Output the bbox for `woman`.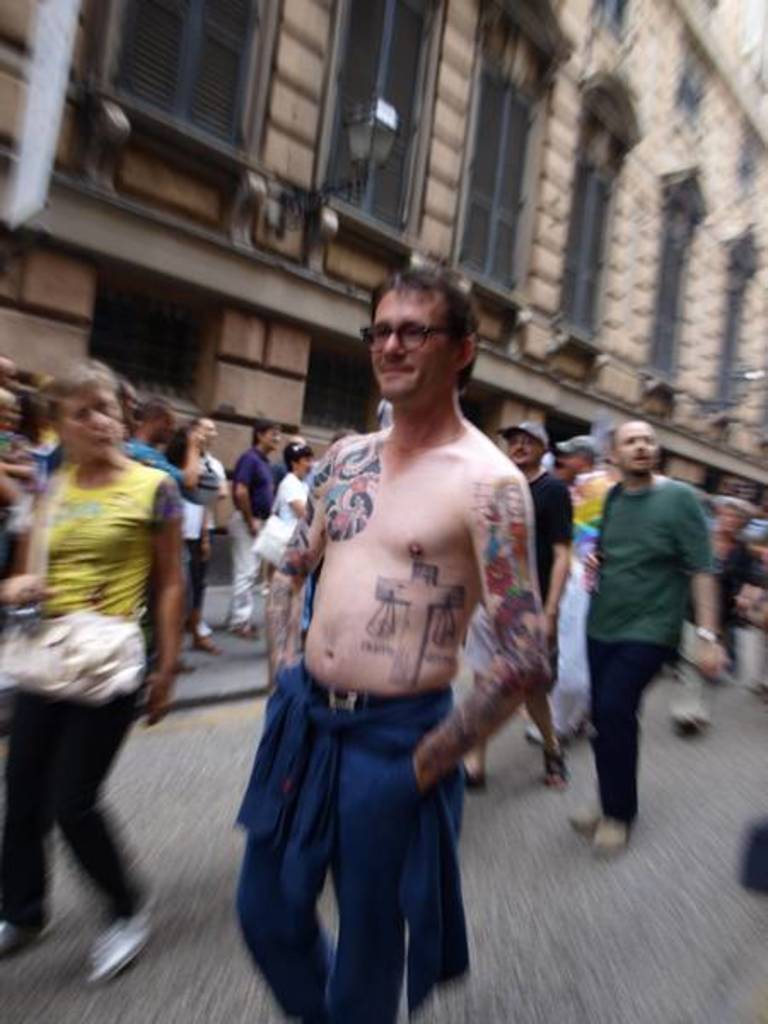
region(259, 442, 312, 649).
